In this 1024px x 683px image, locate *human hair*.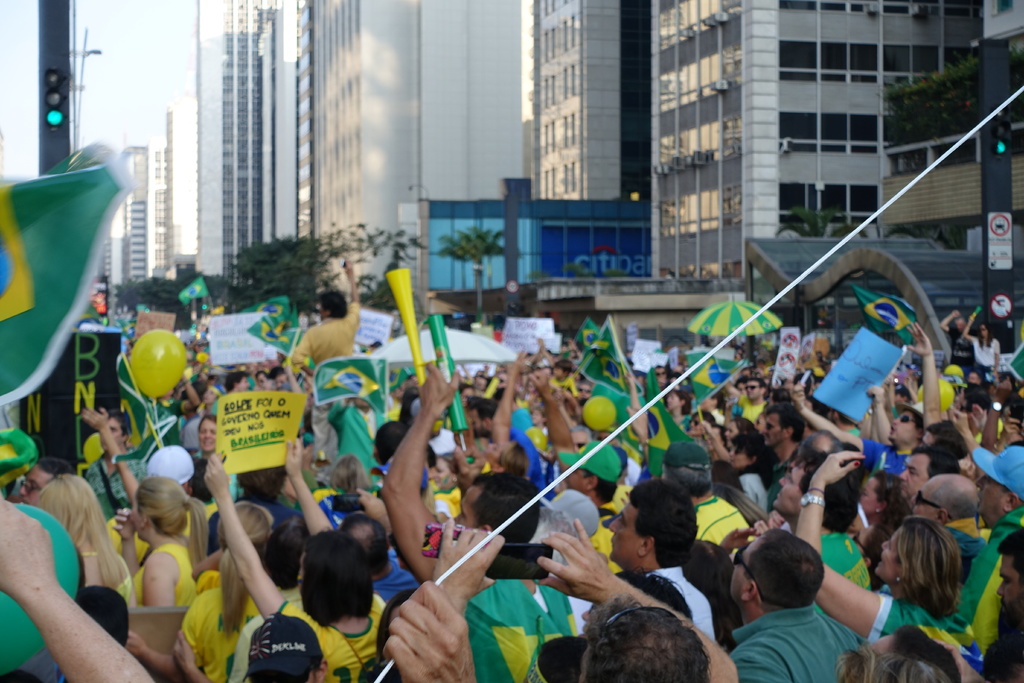
Bounding box: select_region(317, 289, 348, 320).
